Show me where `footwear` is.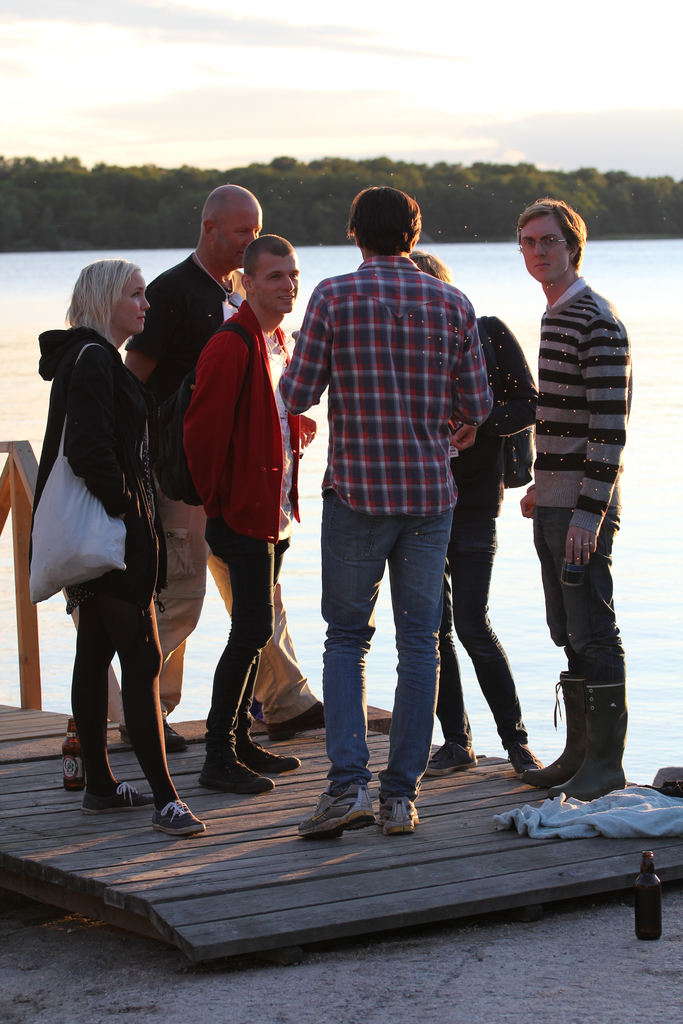
`footwear` is at (x1=86, y1=776, x2=147, y2=810).
